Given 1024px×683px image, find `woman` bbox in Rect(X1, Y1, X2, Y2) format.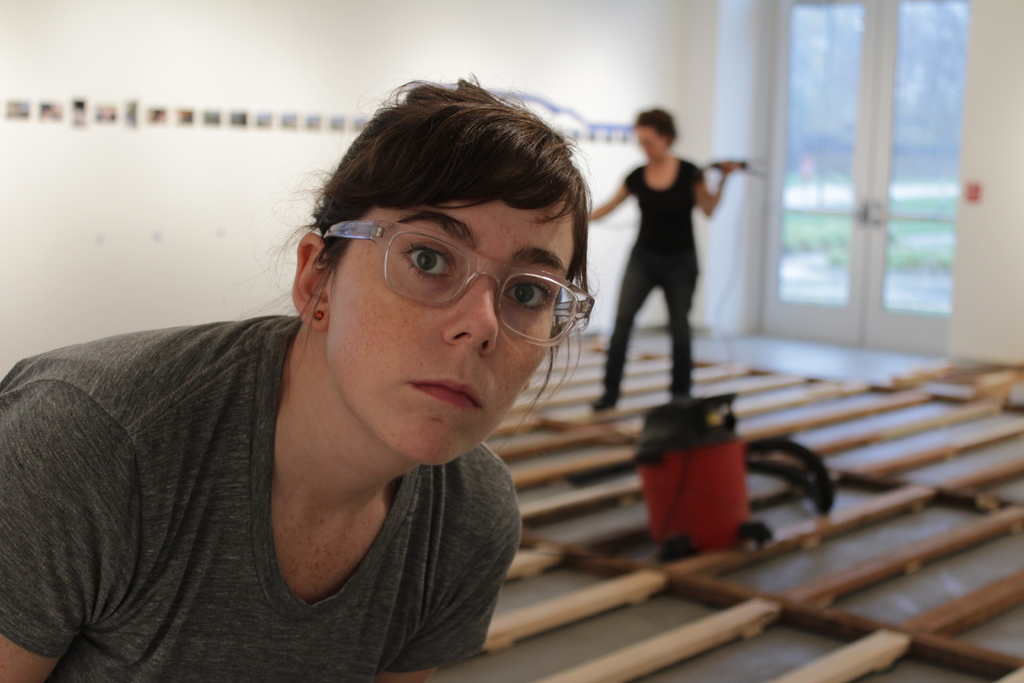
Rect(586, 109, 746, 422).
